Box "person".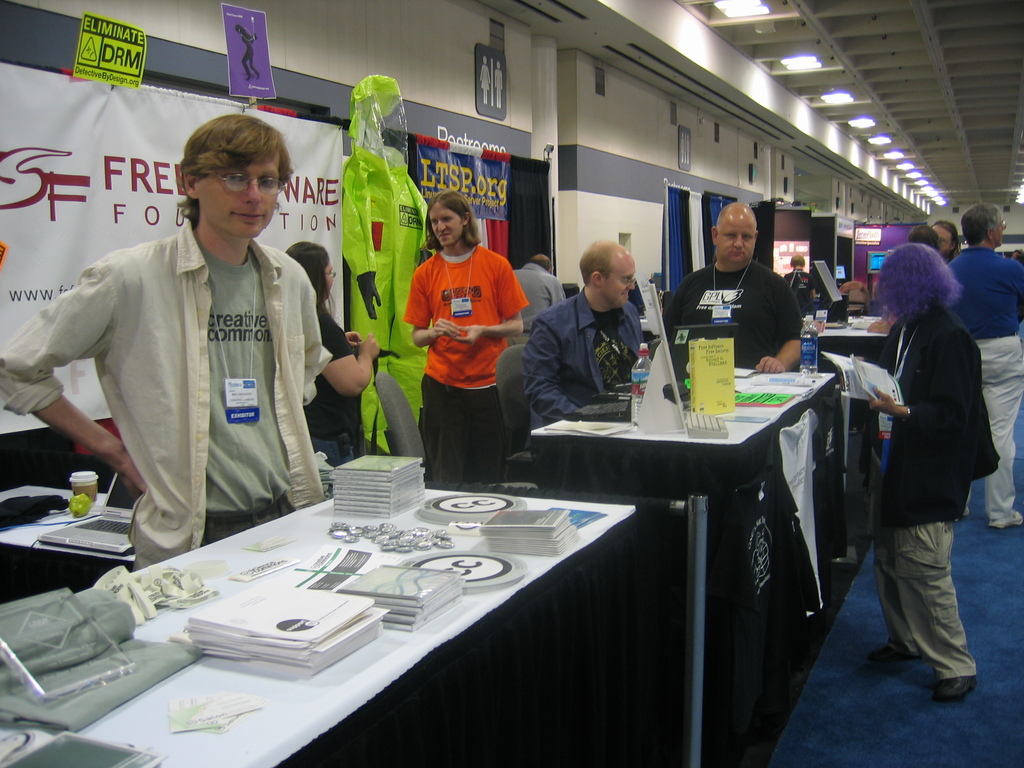
[941,205,1023,531].
